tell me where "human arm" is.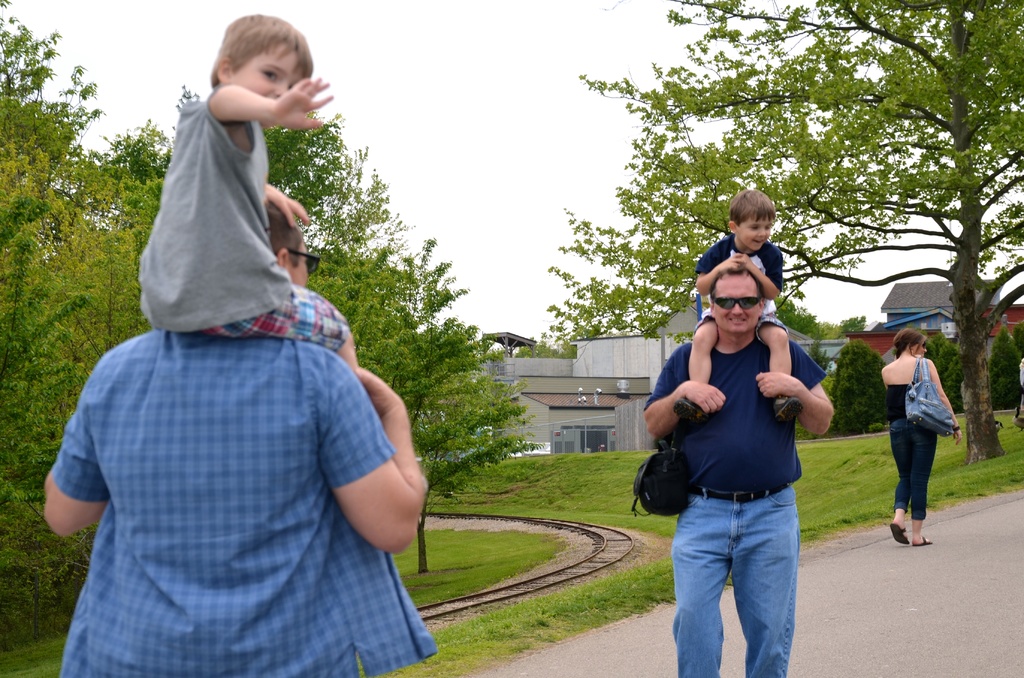
"human arm" is at <bbox>643, 365, 721, 438</bbox>.
